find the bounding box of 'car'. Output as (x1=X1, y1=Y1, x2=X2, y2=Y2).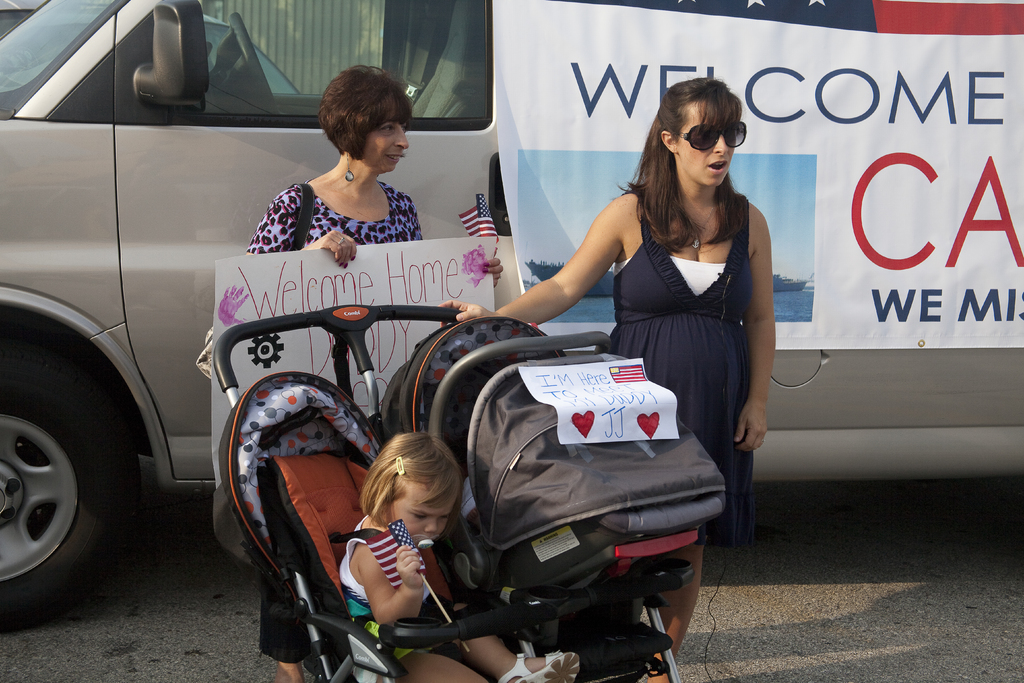
(x1=0, y1=0, x2=1023, y2=634).
